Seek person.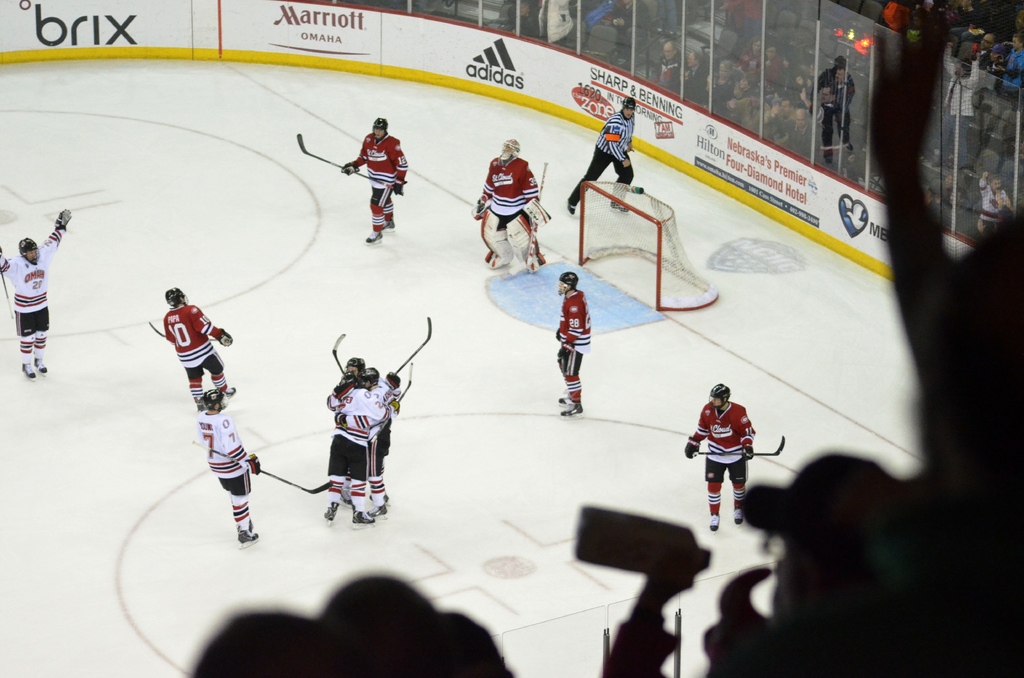
box(342, 117, 404, 246).
